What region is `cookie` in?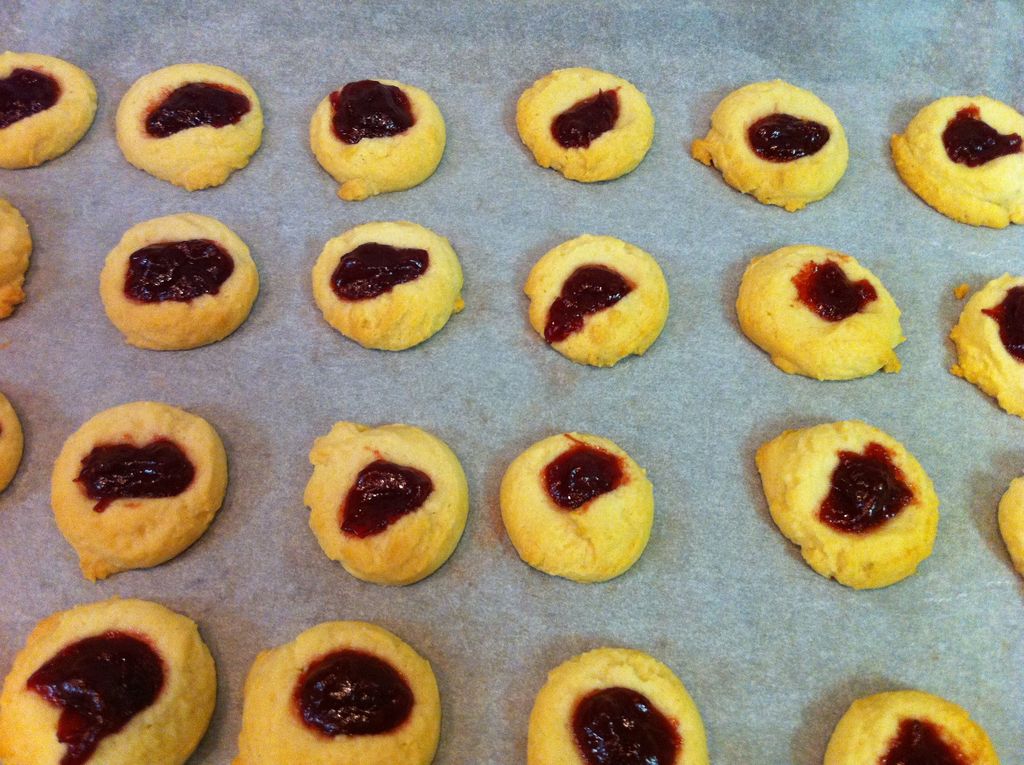
{"left": 228, "top": 619, "right": 444, "bottom": 764}.
